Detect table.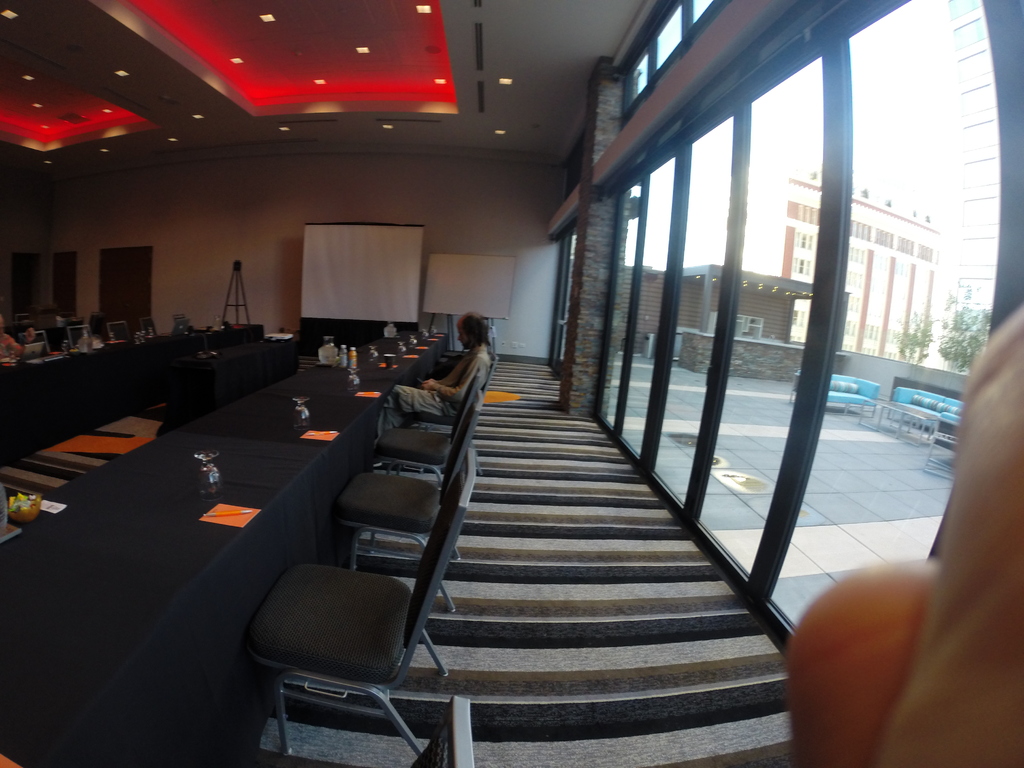
Detected at pyautogui.locateOnScreen(865, 404, 941, 456).
